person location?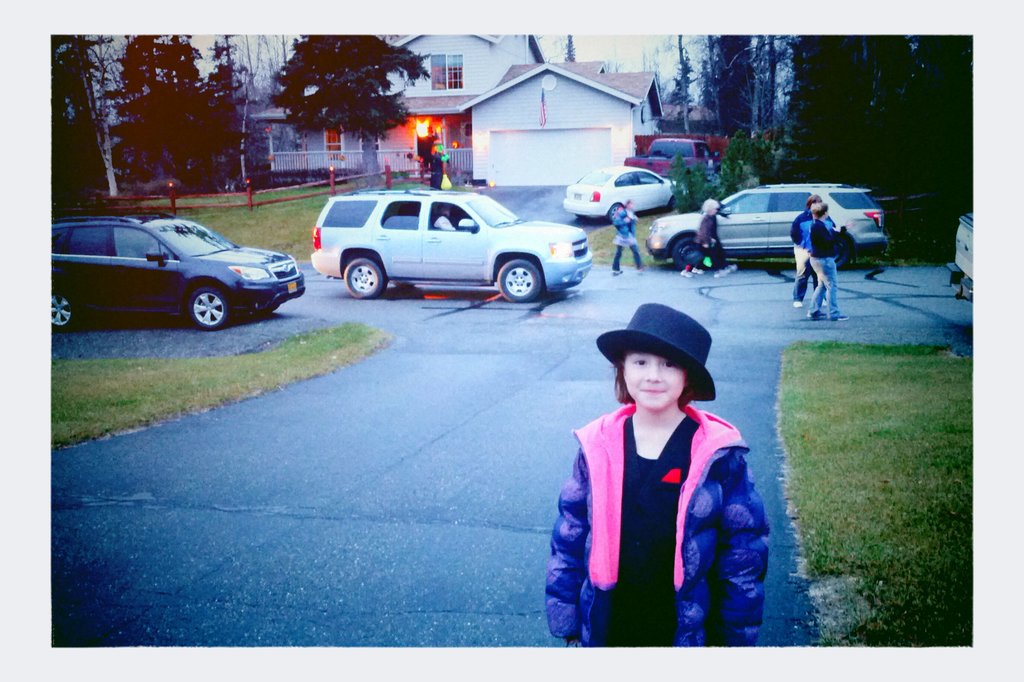
(808,203,848,324)
